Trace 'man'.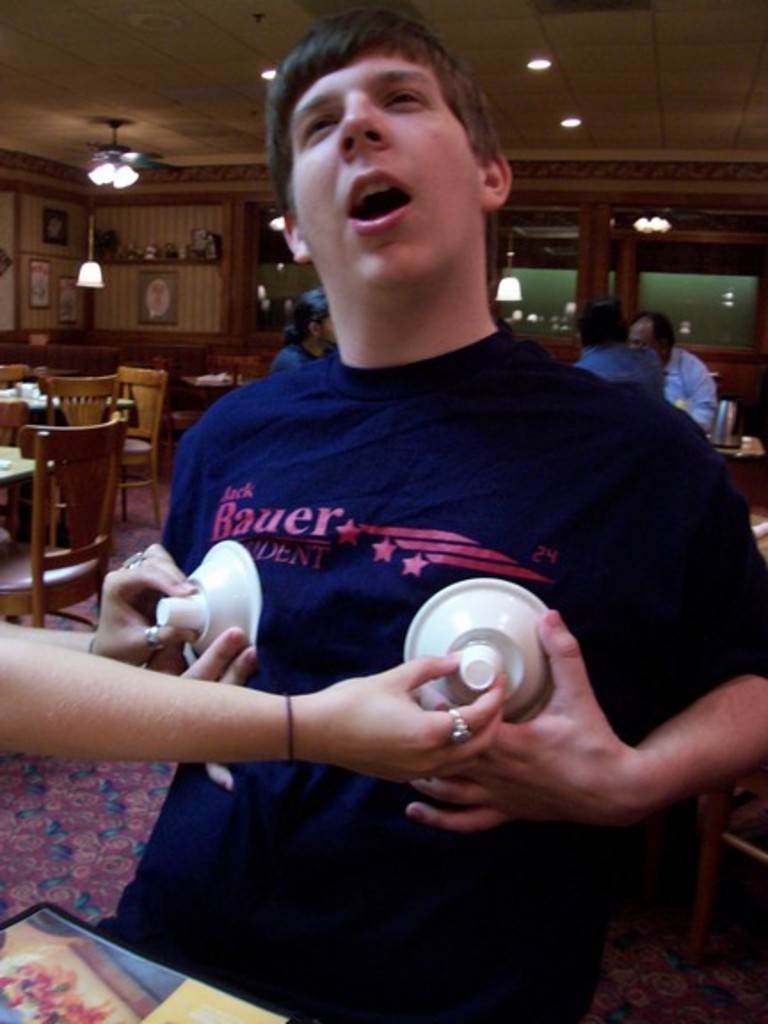
Traced to [84, 37, 745, 981].
